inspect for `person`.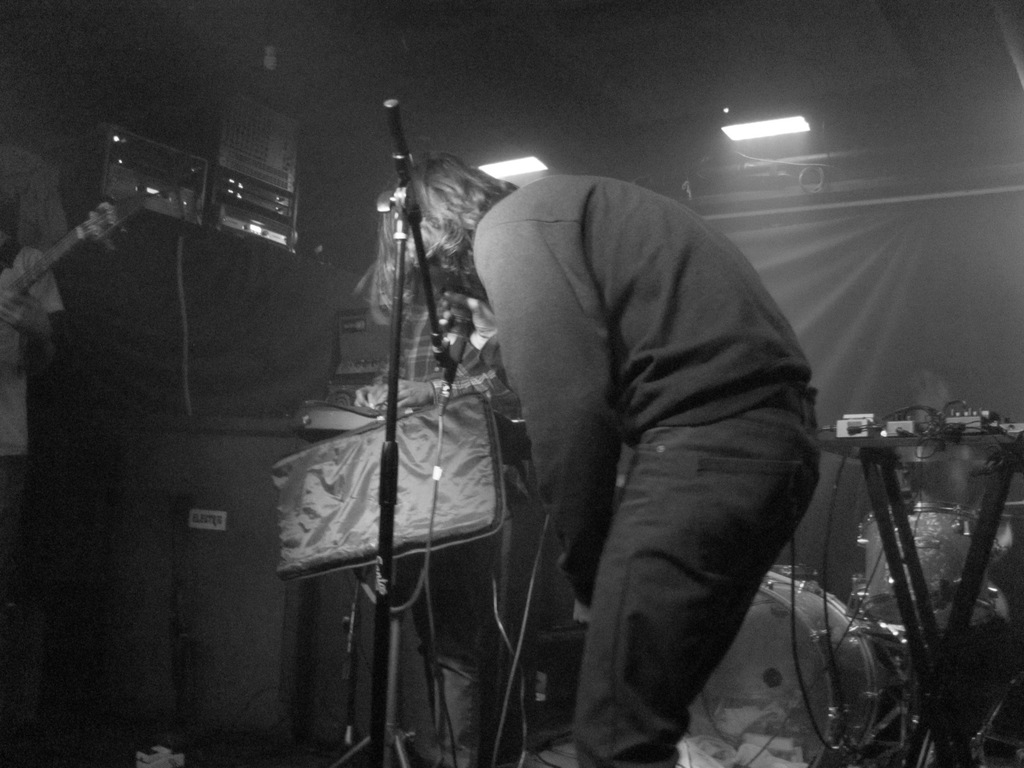
Inspection: (left=406, top=92, right=849, bottom=763).
